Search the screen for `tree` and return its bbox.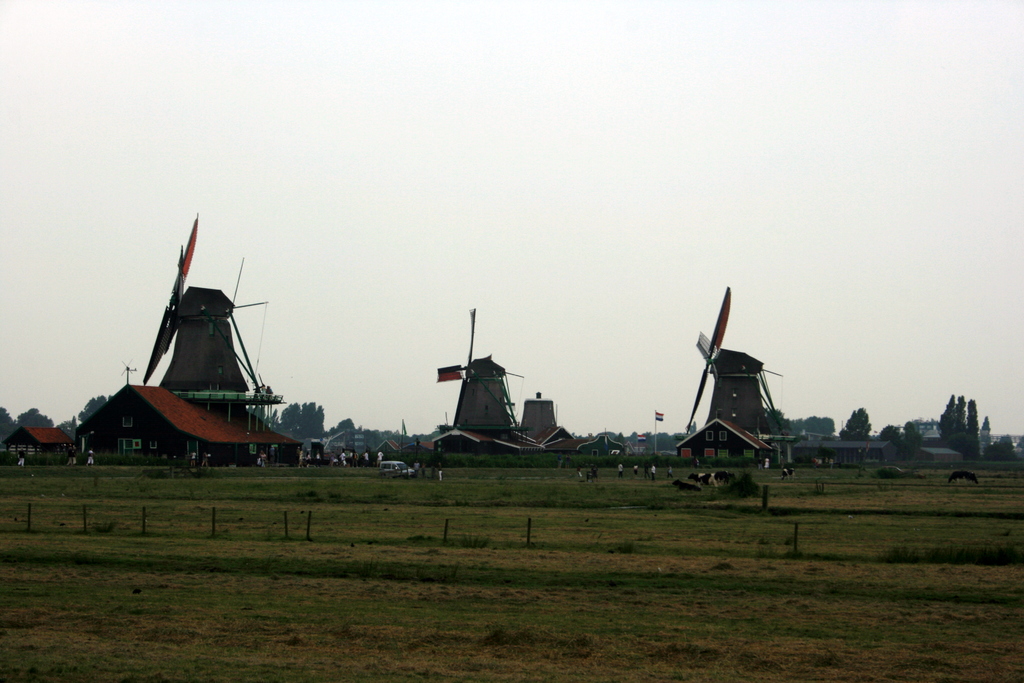
Found: (19,407,51,428).
